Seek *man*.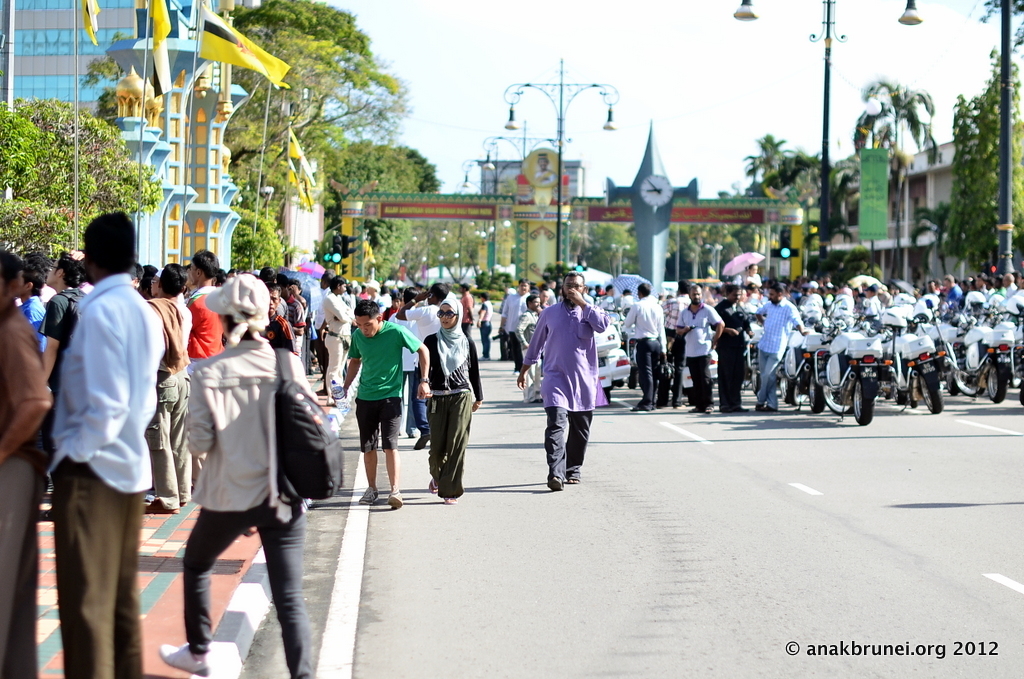
660, 280, 692, 333.
